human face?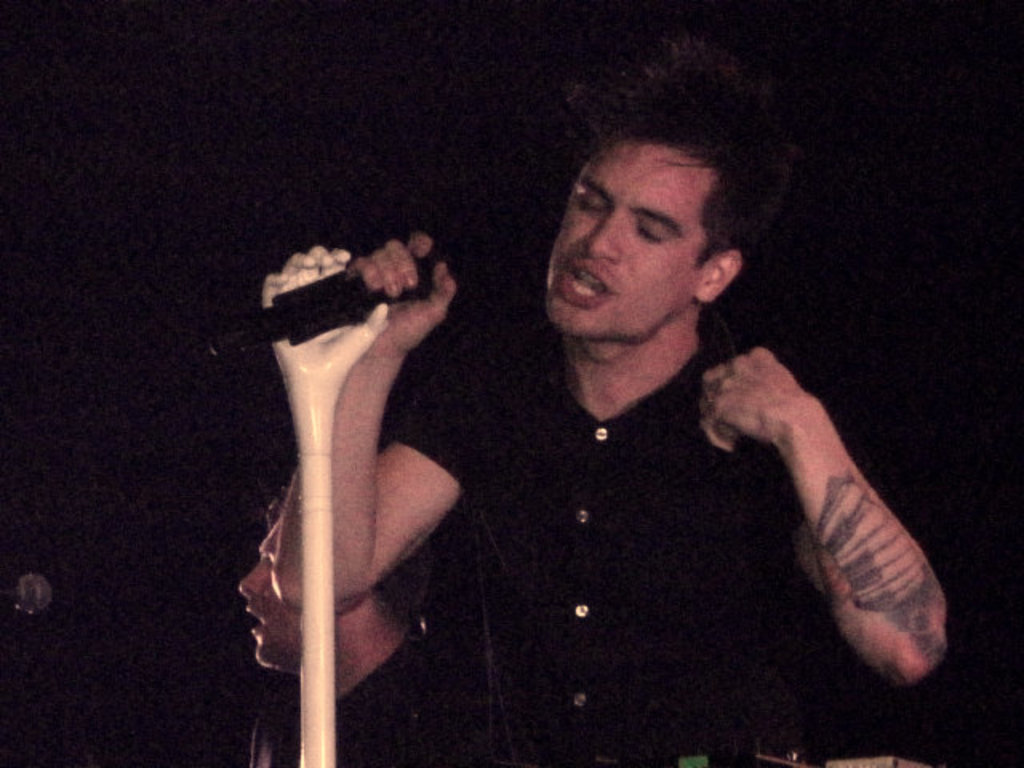
bbox=[237, 517, 304, 680]
